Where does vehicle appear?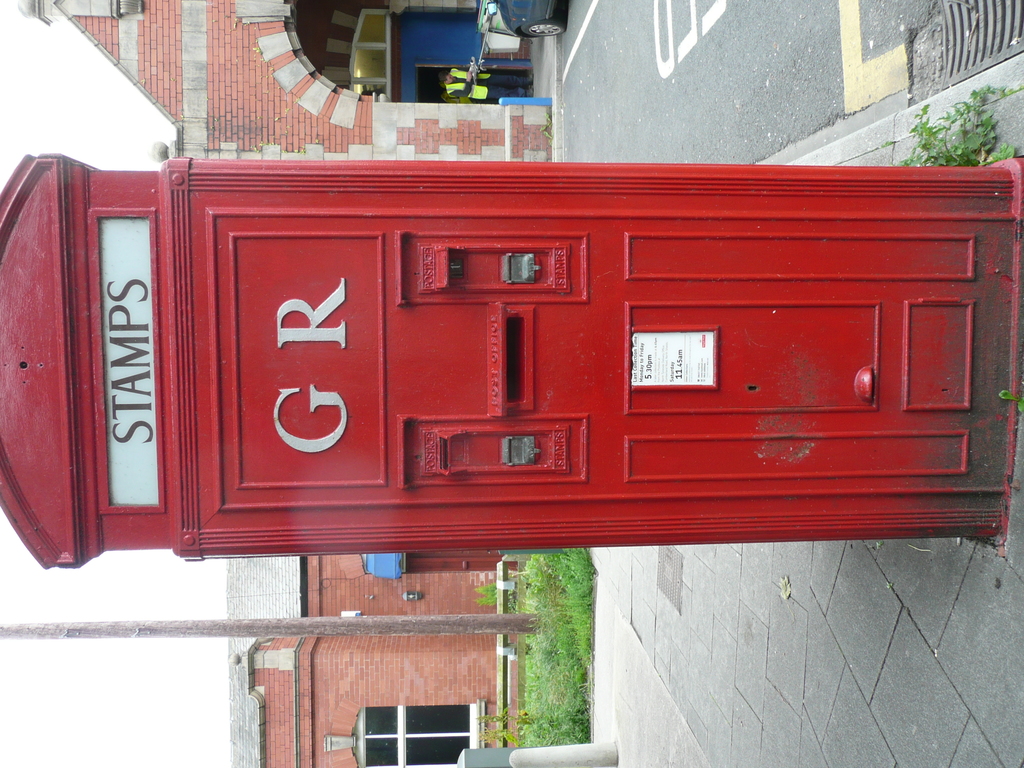
Appears at [476,0,566,41].
